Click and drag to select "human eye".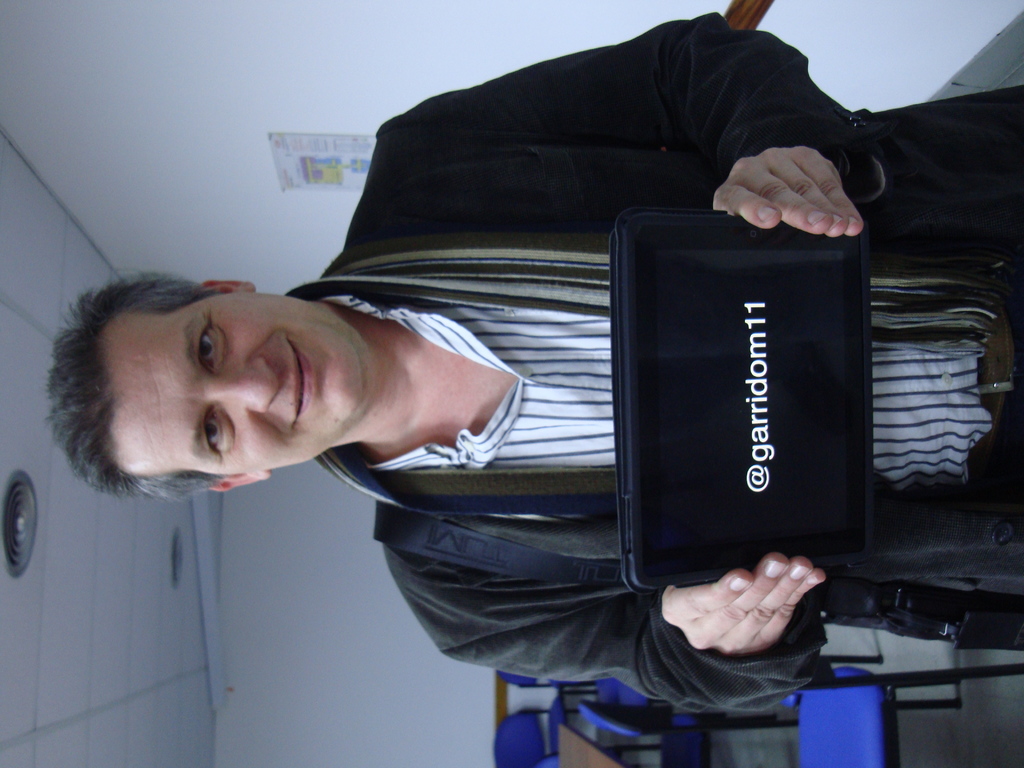
Selection: (x1=201, y1=403, x2=239, y2=456).
